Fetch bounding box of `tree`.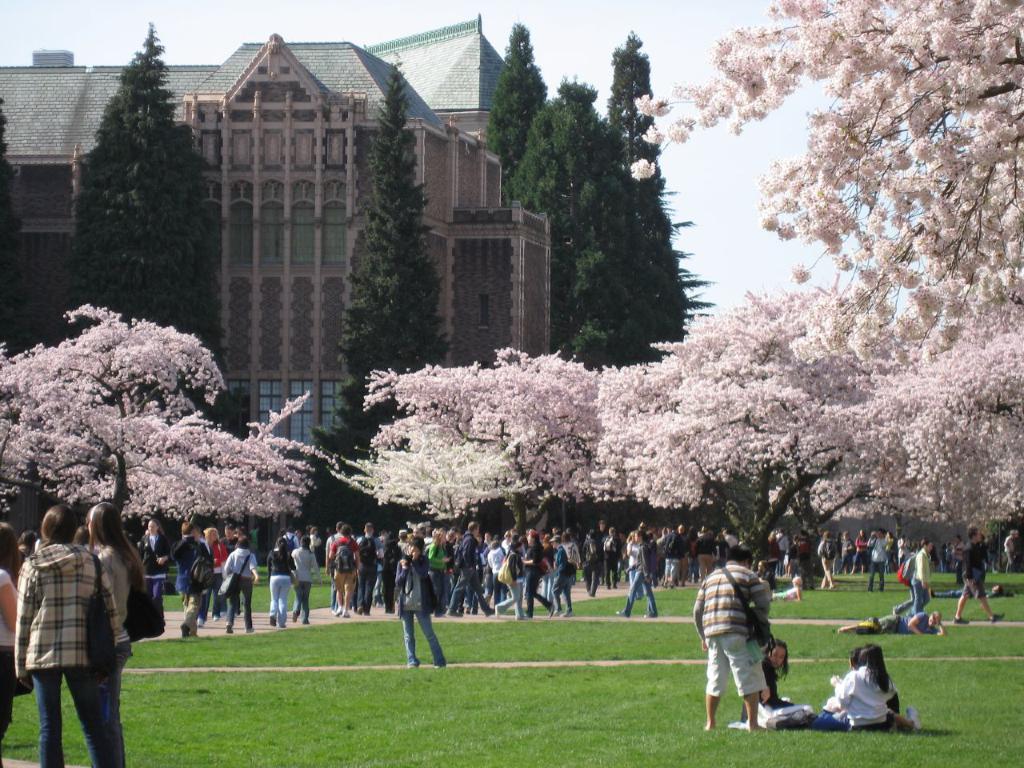
Bbox: region(0, 84, 22, 343).
